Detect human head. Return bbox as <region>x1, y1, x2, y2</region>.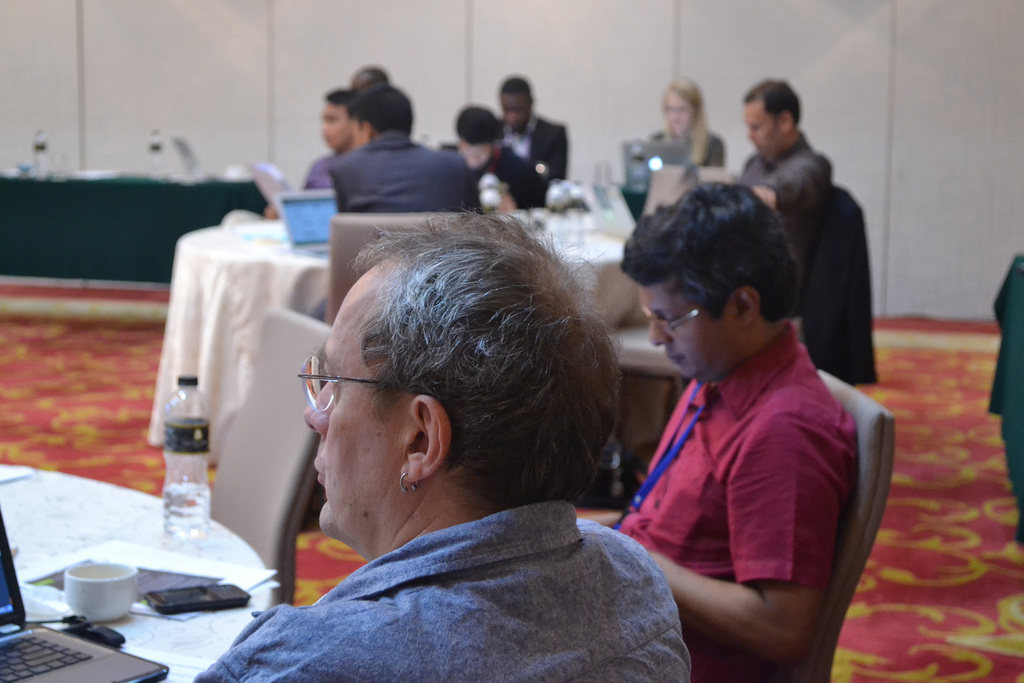
<region>617, 181, 803, 383</region>.
